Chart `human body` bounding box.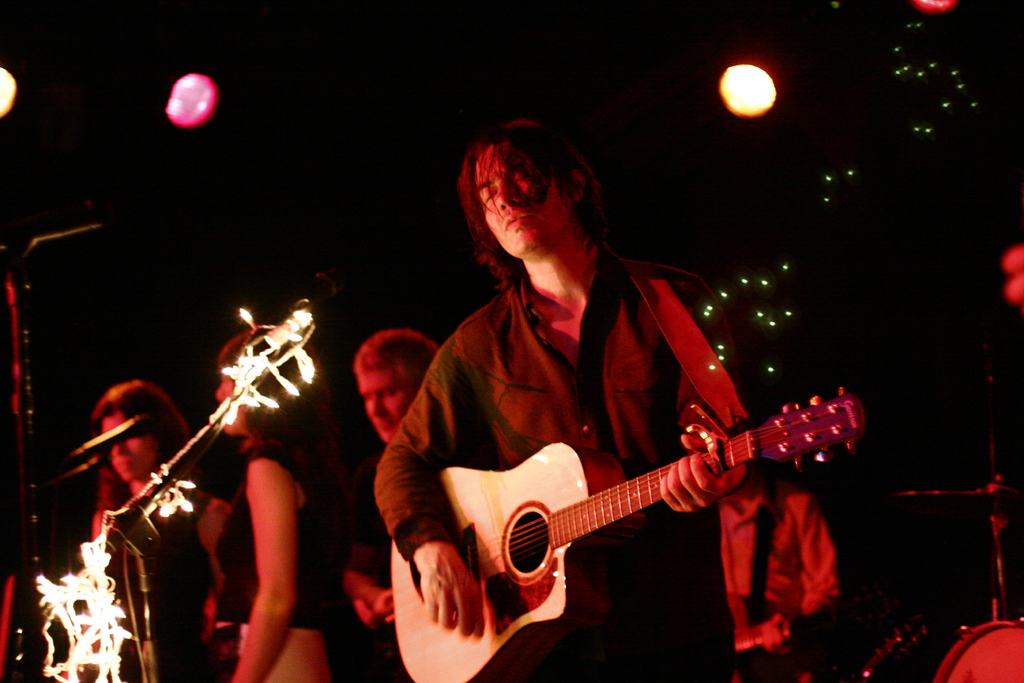
Charted: {"left": 74, "top": 452, "right": 209, "bottom": 682}.
